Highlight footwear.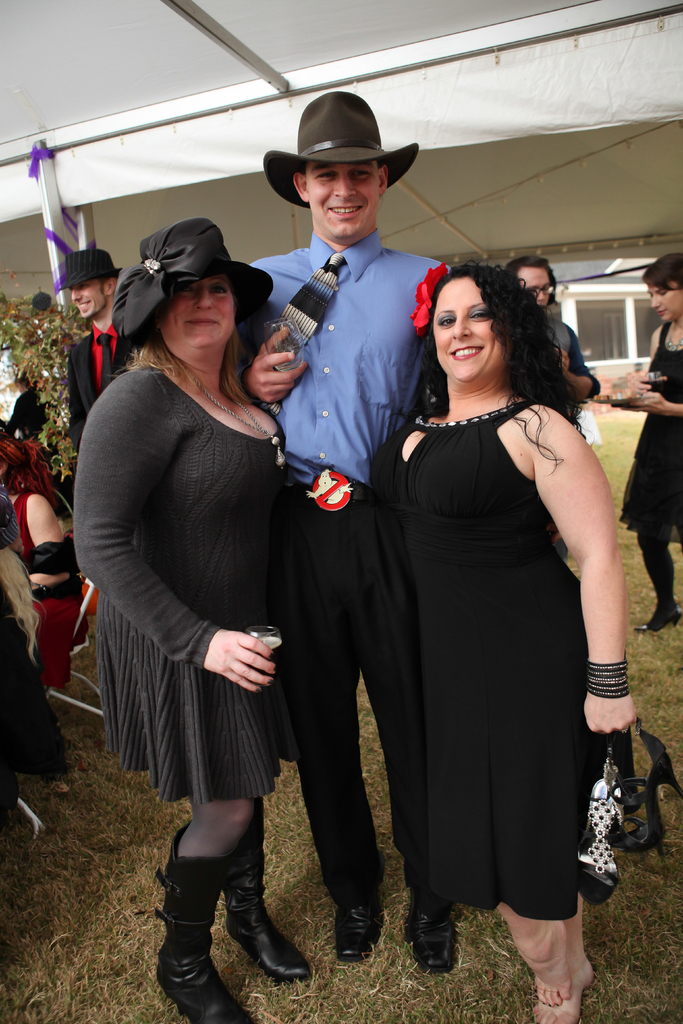
Highlighted region: l=412, t=895, r=466, b=979.
